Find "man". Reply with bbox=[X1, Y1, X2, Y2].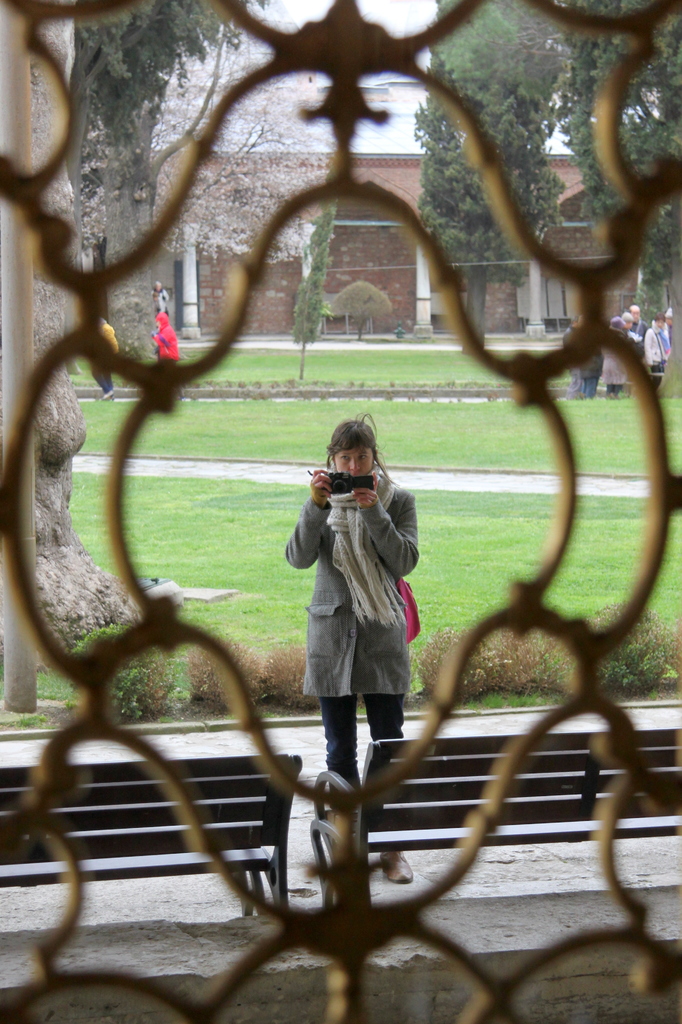
bbox=[630, 304, 649, 335].
